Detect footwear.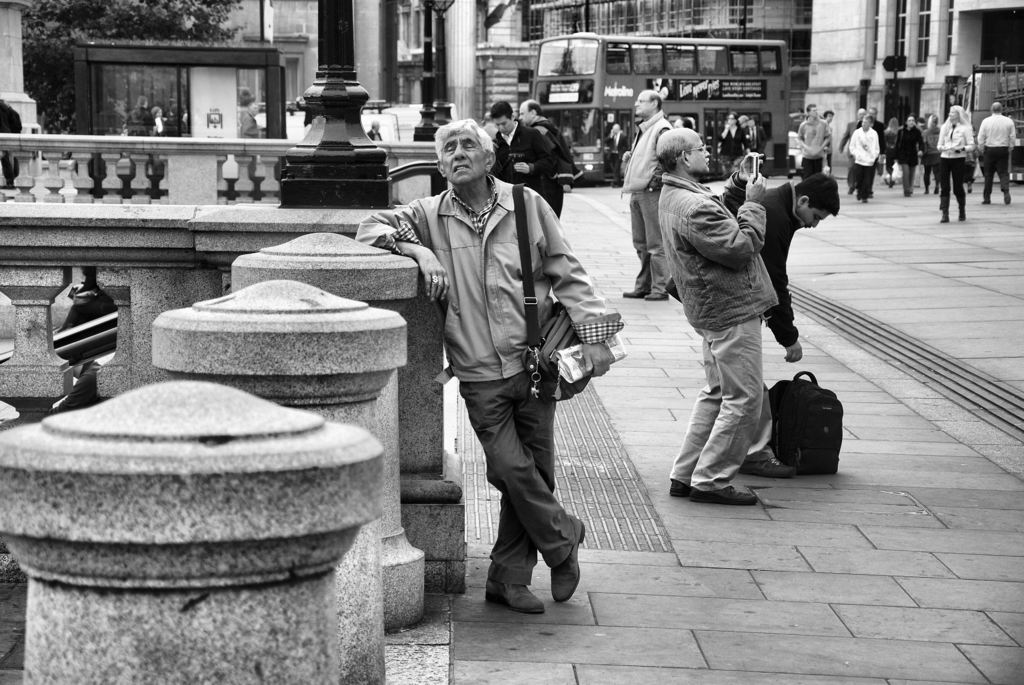
Detected at pyautogui.locateOnScreen(620, 290, 641, 300).
